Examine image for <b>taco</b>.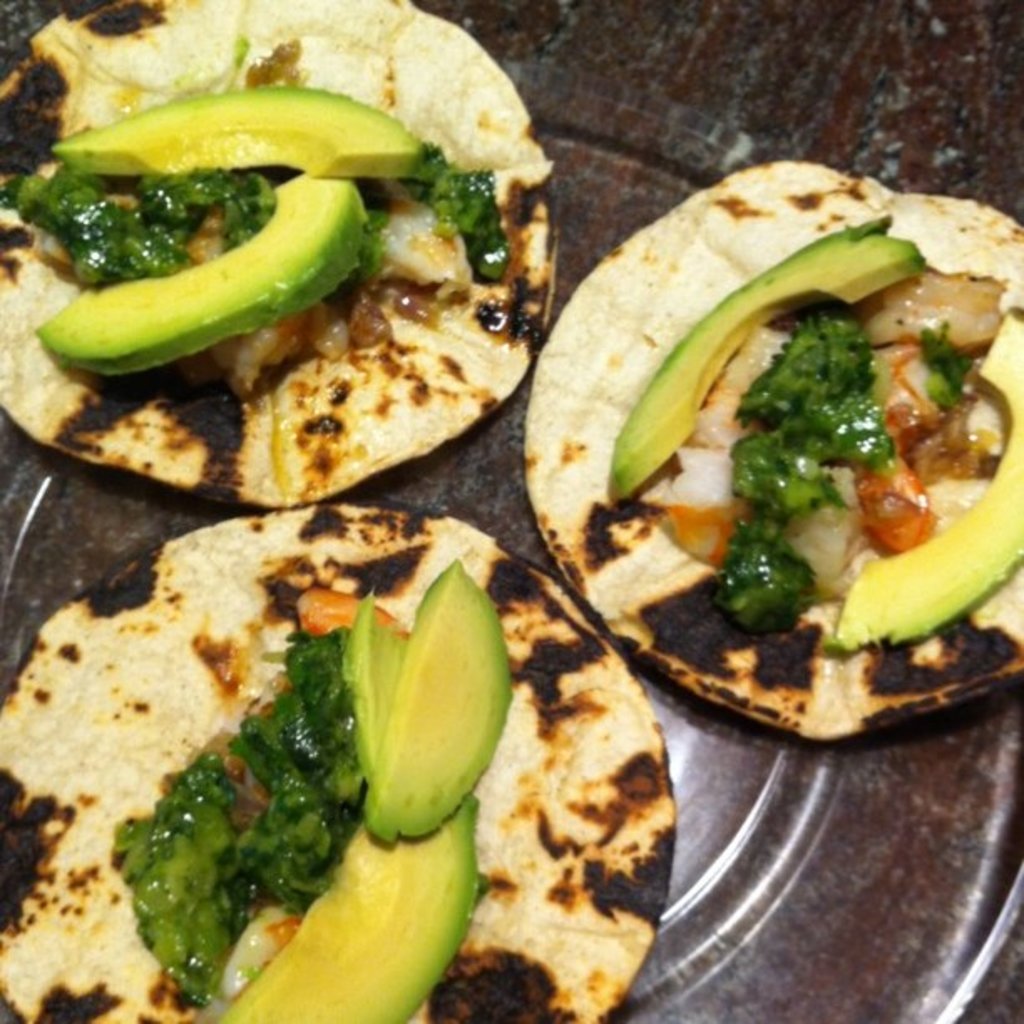
Examination result: 0 0 552 509.
